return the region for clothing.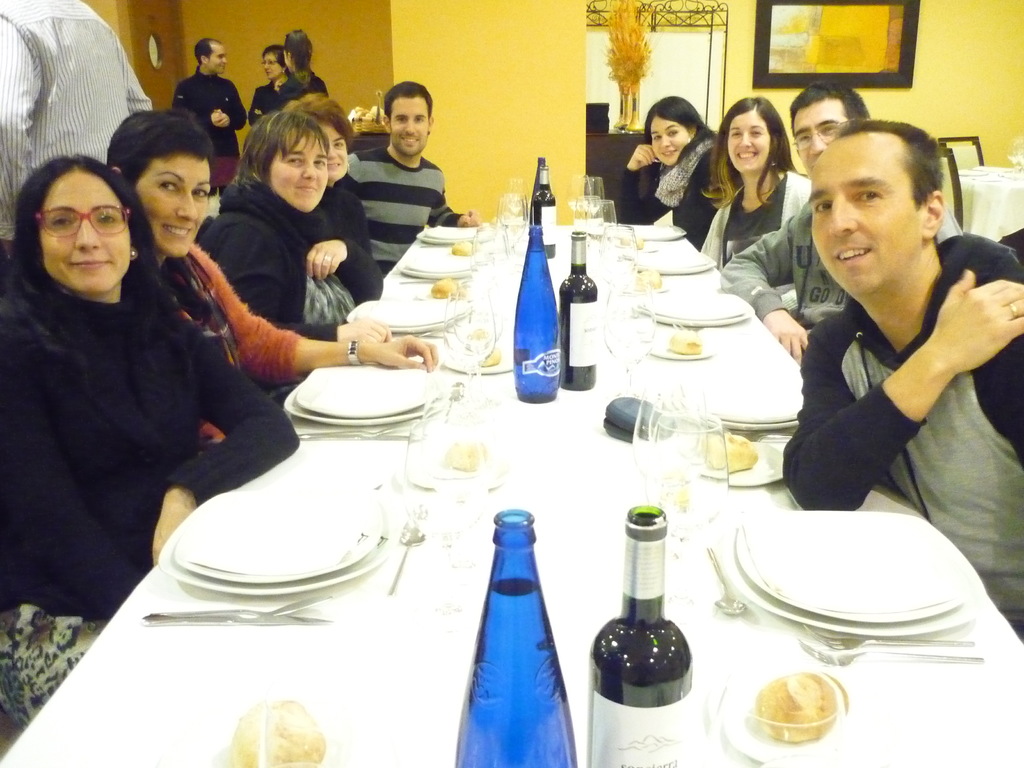
621,124,728,250.
